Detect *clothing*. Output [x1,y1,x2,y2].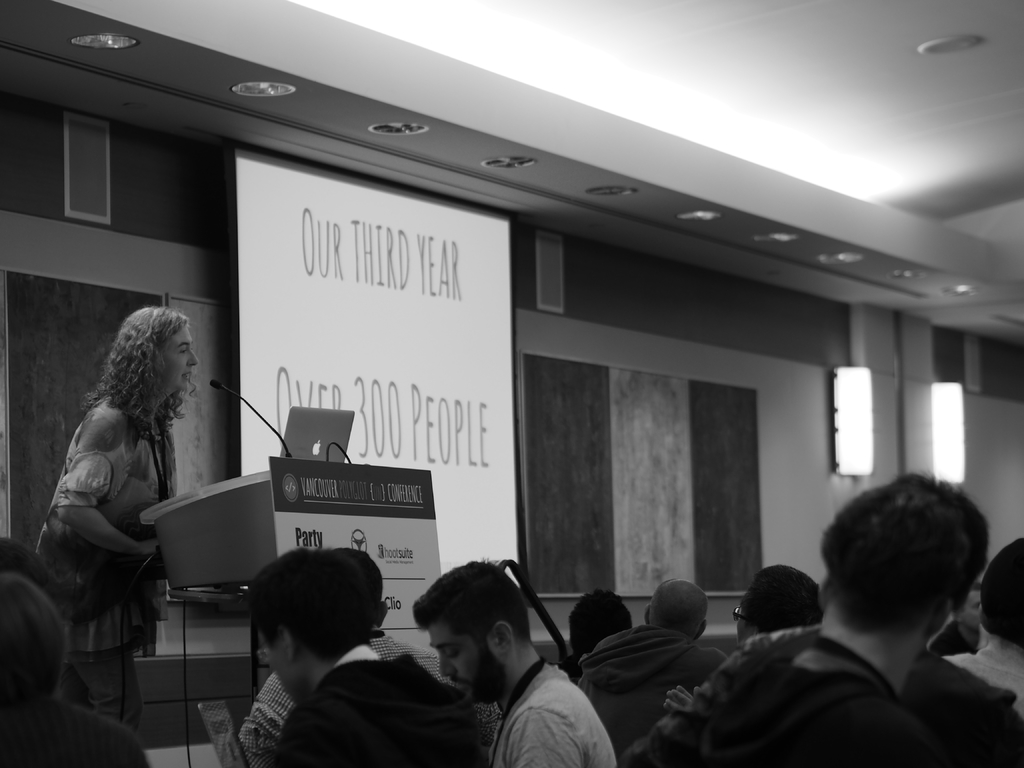
[928,621,981,662].
